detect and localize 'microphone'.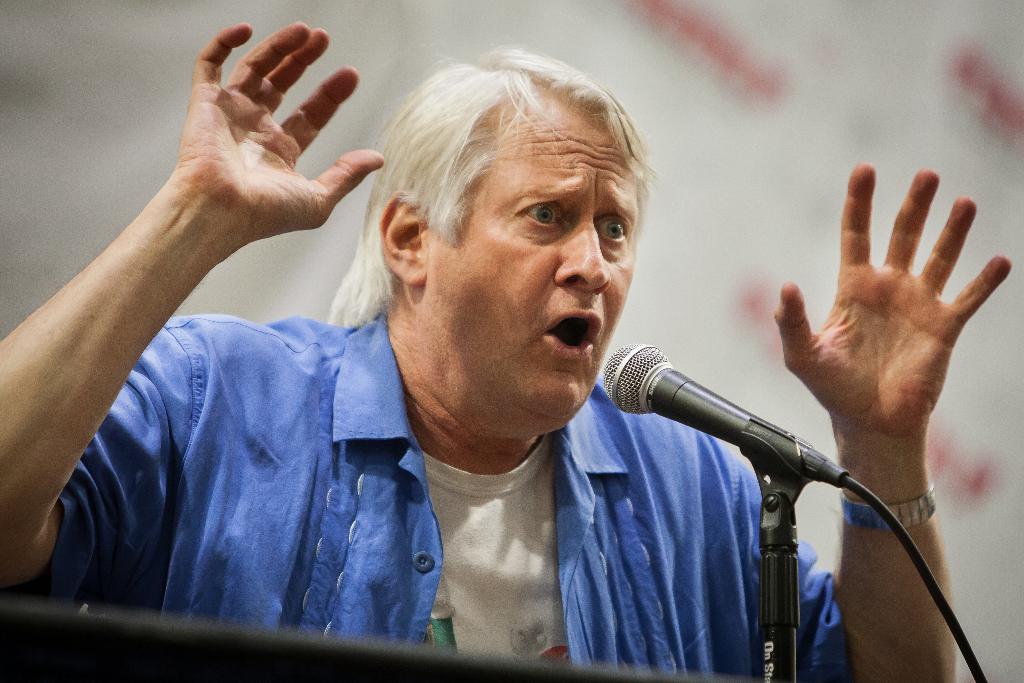
Localized at crop(597, 347, 847, 502).
